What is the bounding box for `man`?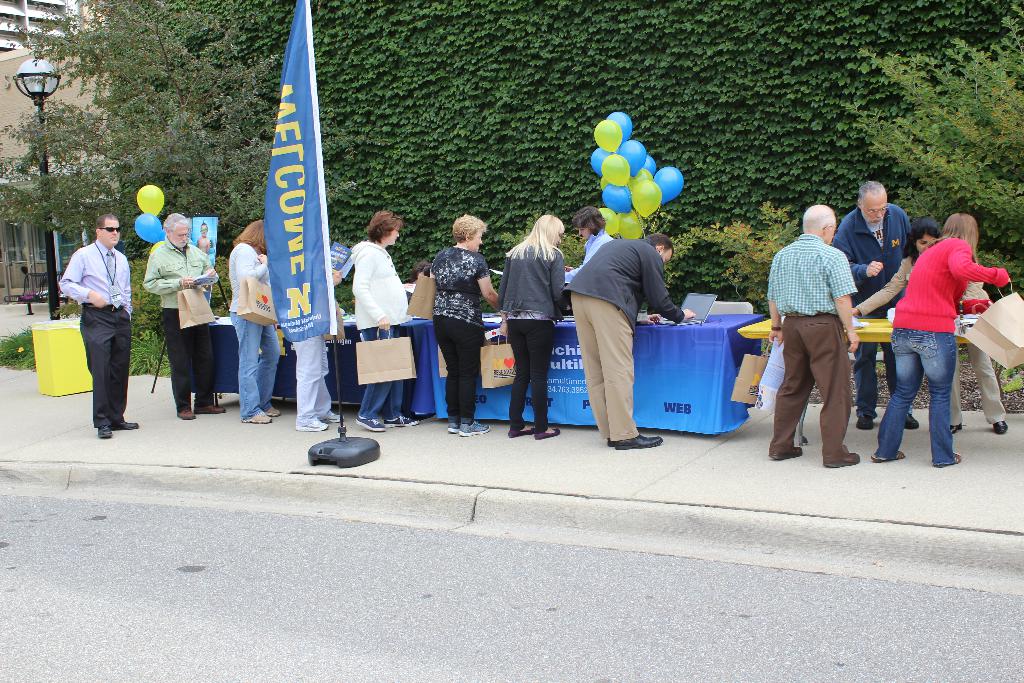
(557, 231, 700, 446).
